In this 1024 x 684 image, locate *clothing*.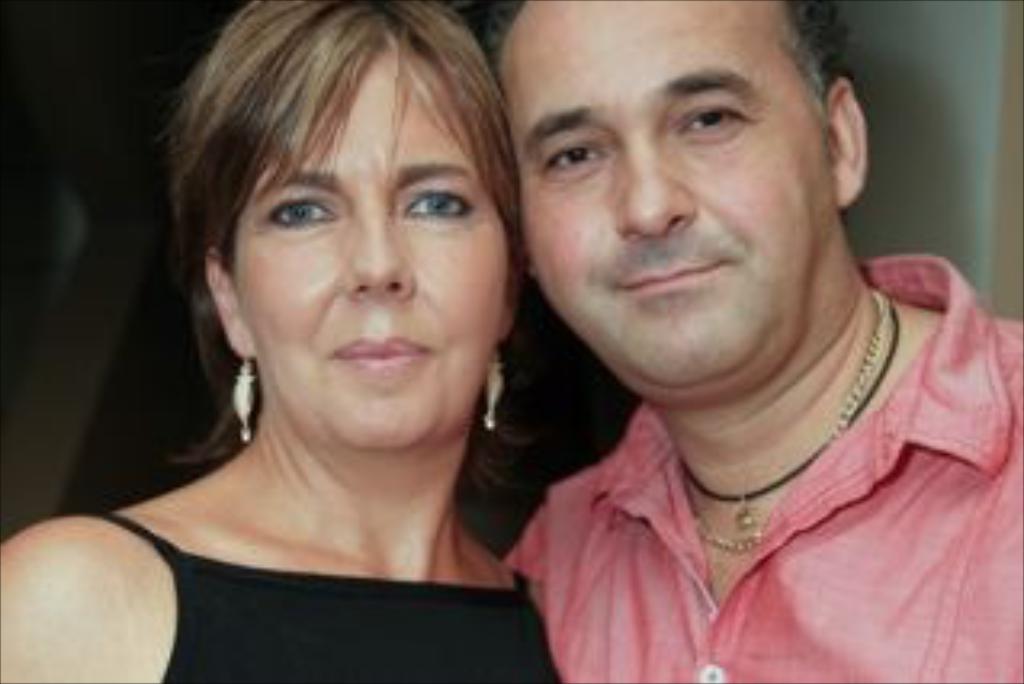
Bounding box: bbox=(485, 324, 992, 671).
